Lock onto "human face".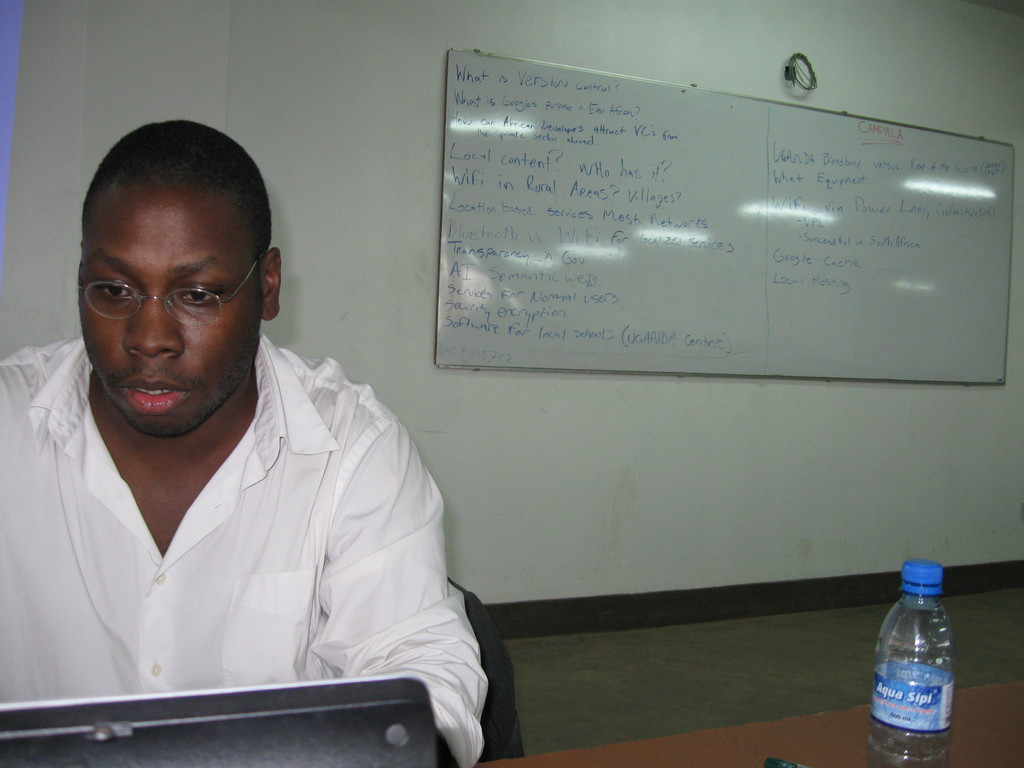
Locked: 83:207:265:433.
